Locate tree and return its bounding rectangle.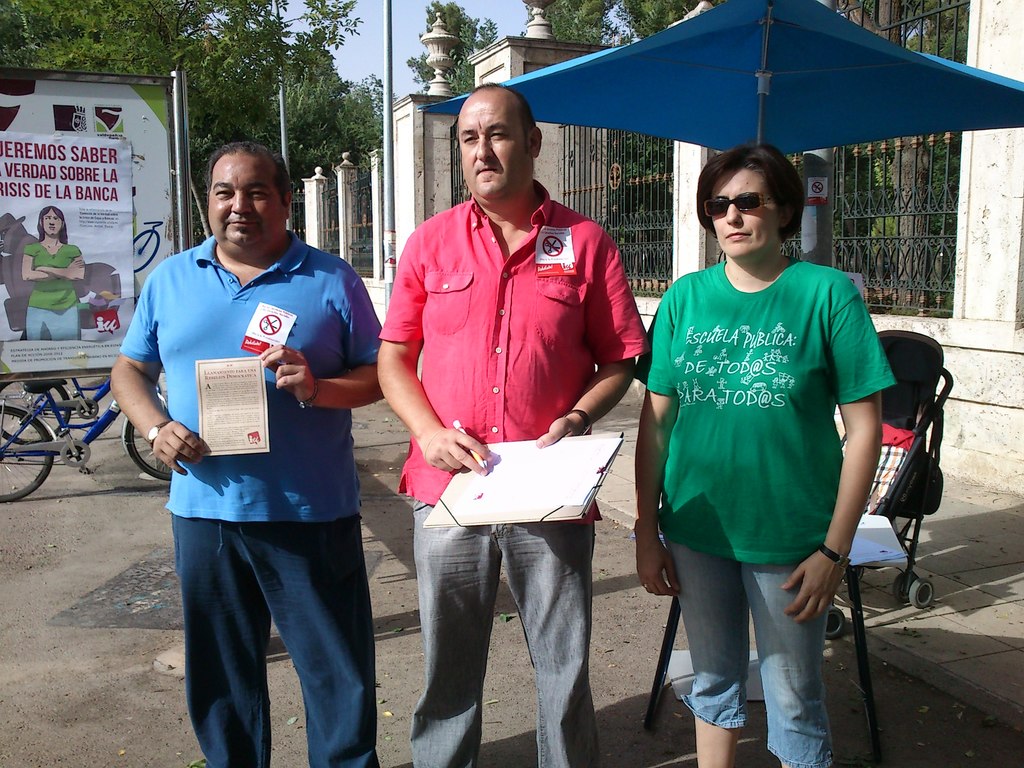
box(189, 0, 359, 214).
